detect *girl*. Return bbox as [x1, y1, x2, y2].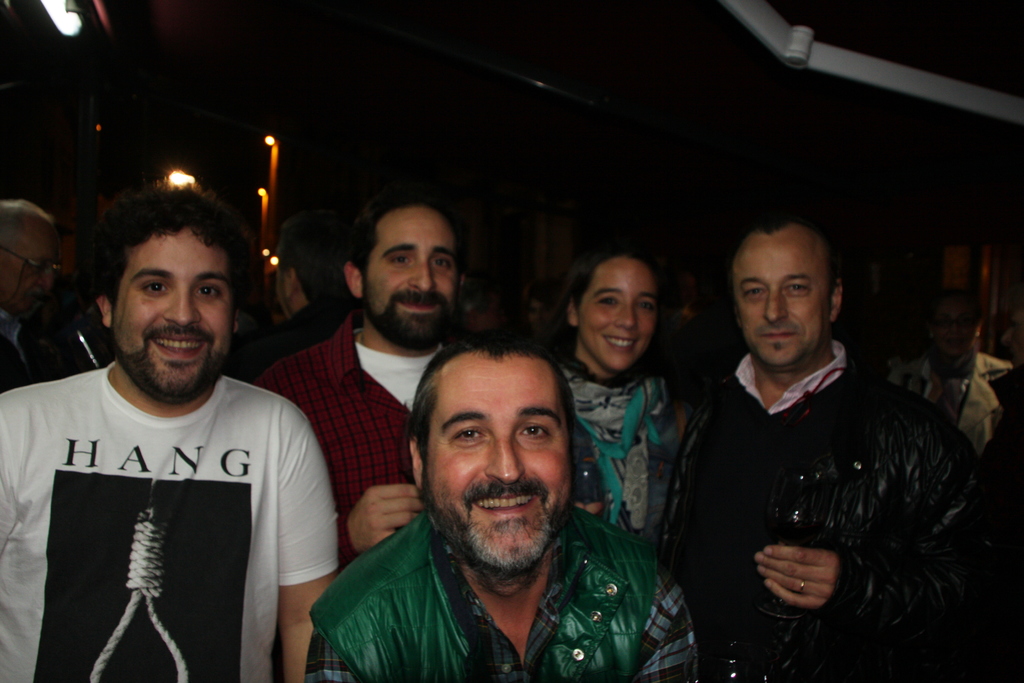
[556, 243, 692, 540].
